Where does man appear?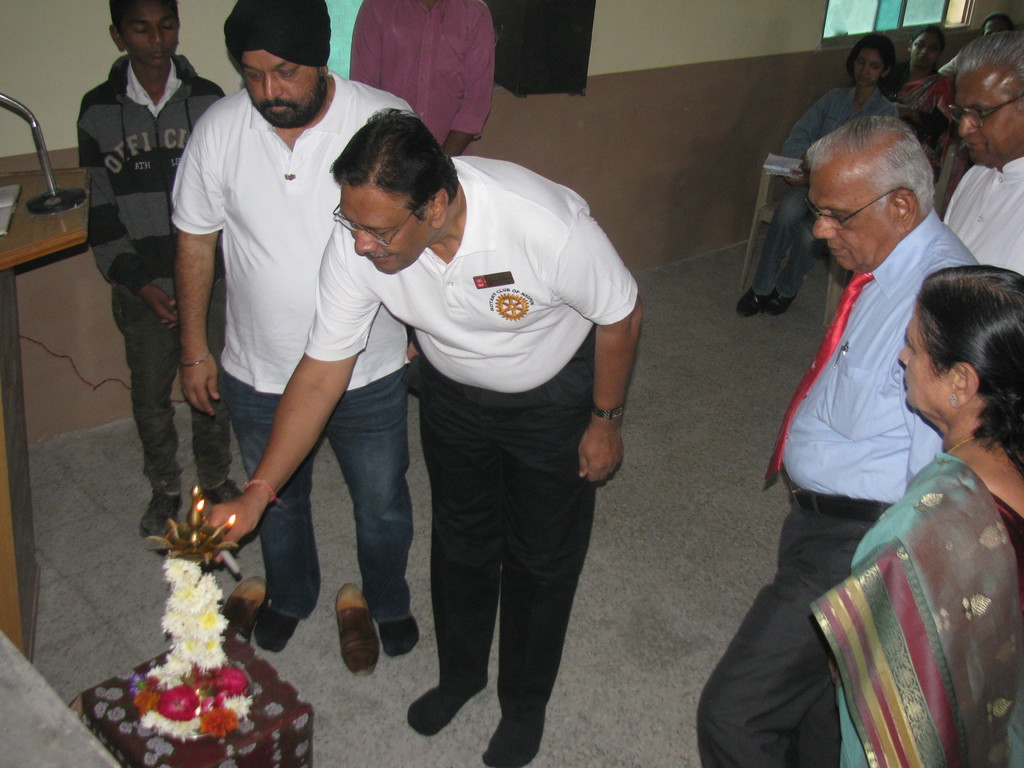
Appears at bbox=(697, 113, 983, 767).
